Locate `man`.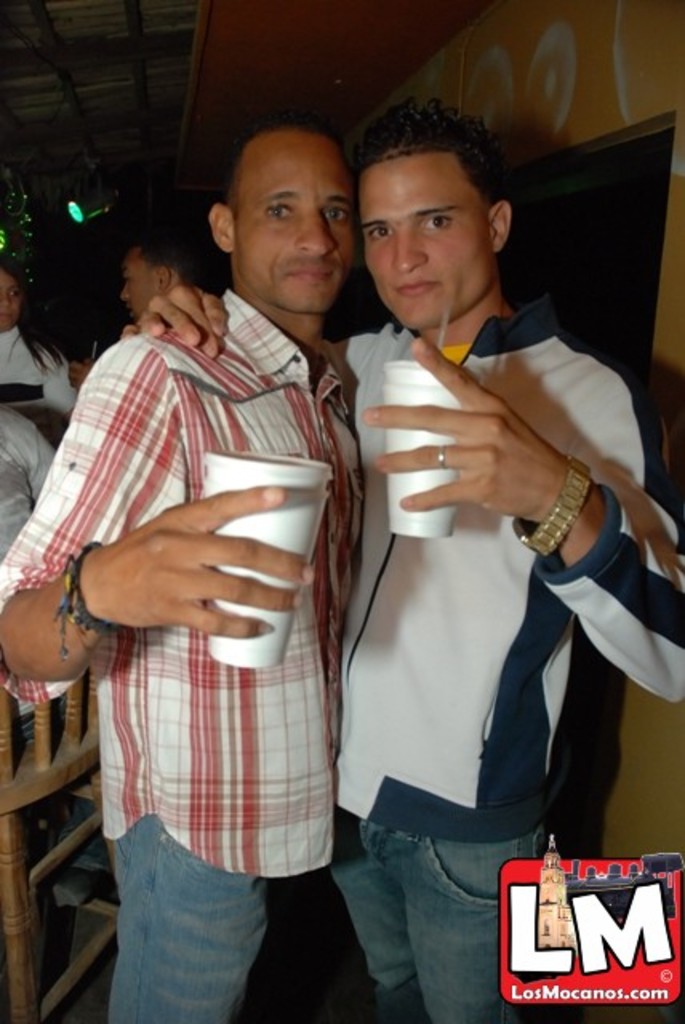
Bounding box: left=107, top=213, right=237, bottom=350.
